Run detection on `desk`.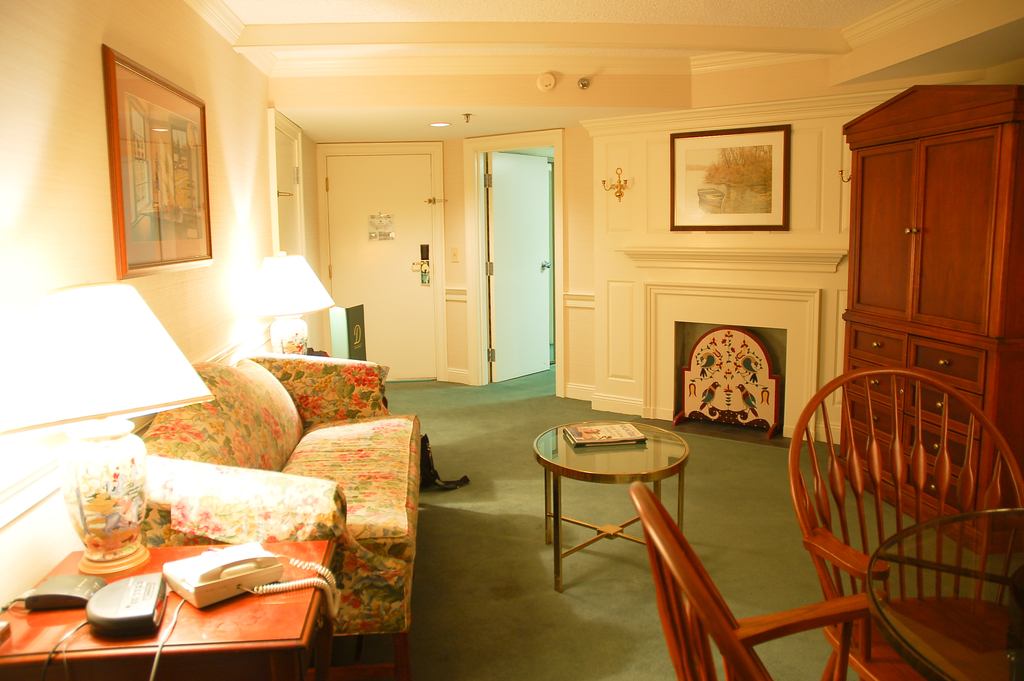
Result: box=[51, 522, 335, 662].
